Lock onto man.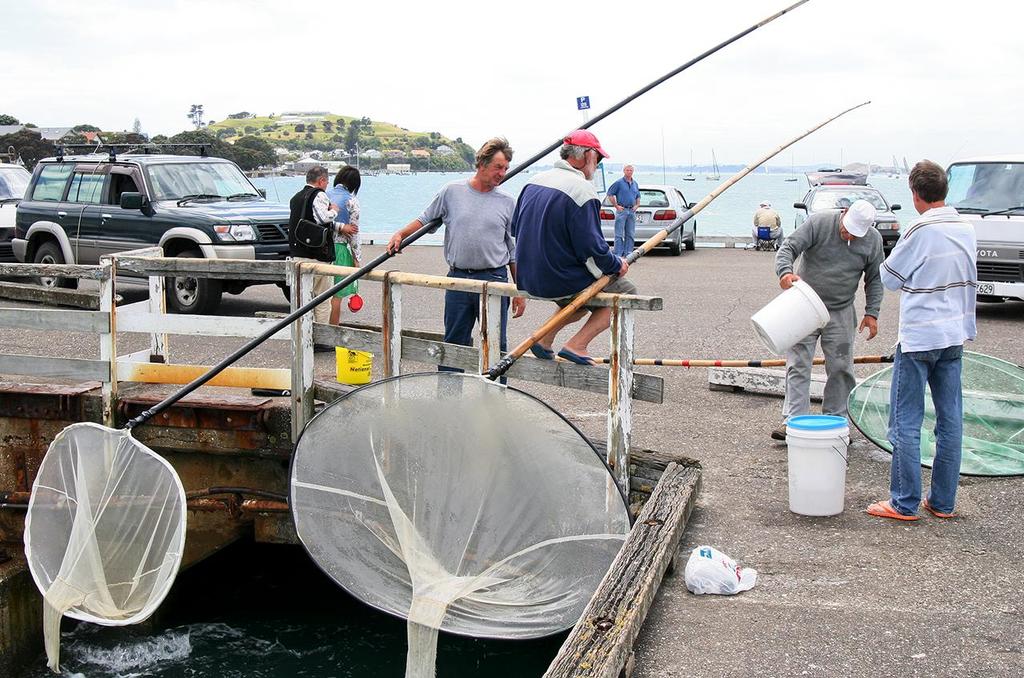
Locked: region(750, 200, 784, 249).
